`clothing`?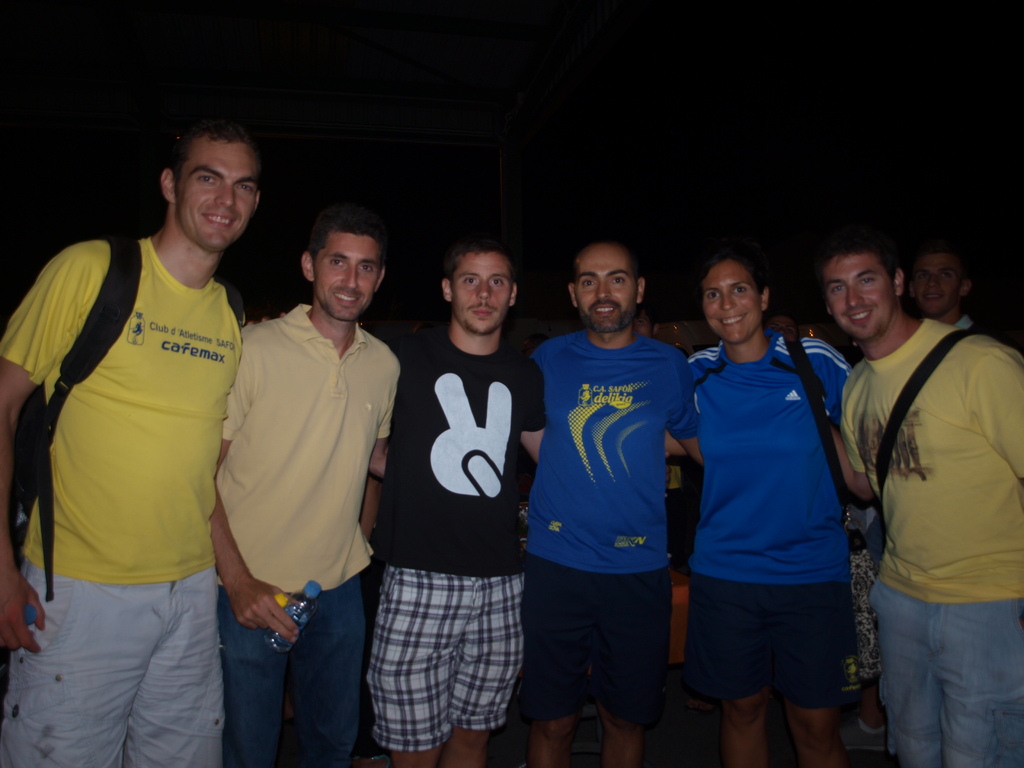
select_region(0, 238, 244, 767)
